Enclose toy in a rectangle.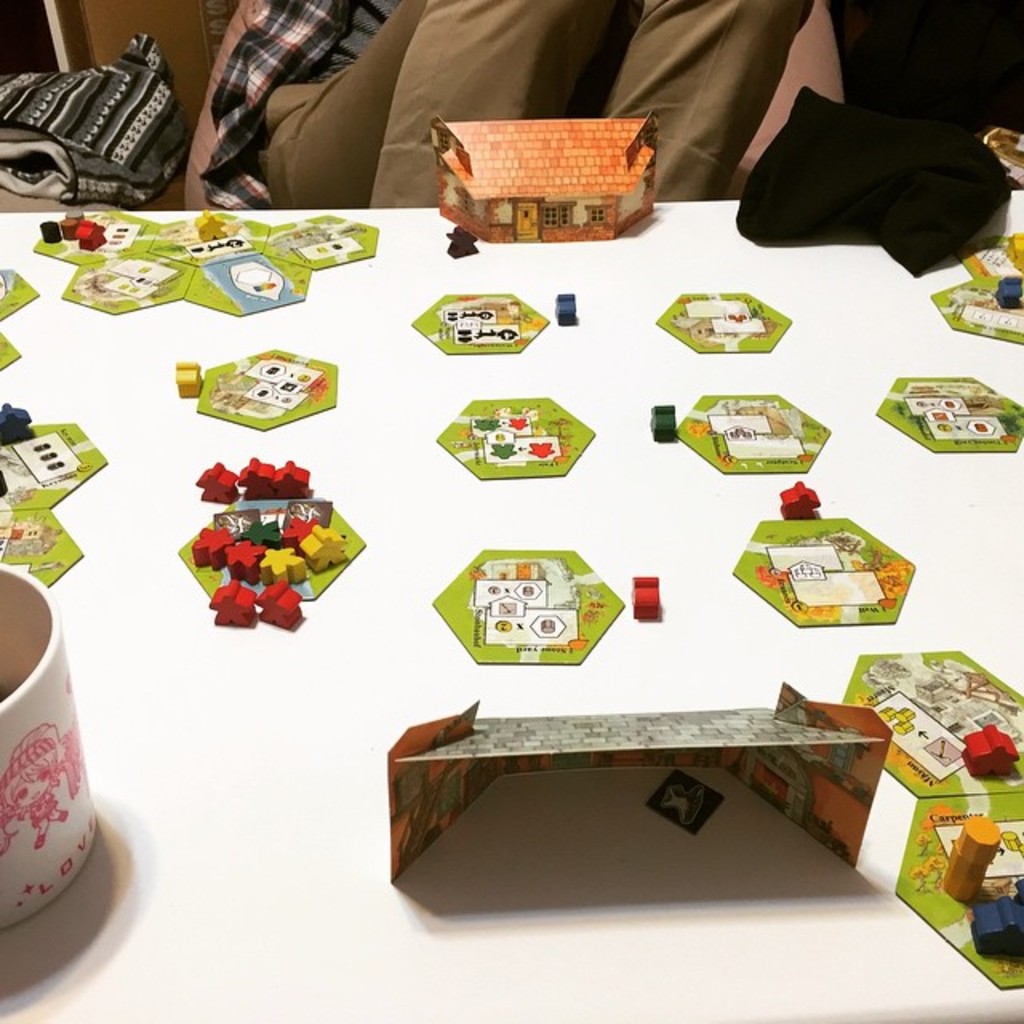
<box>258,582,301,629</box>.
